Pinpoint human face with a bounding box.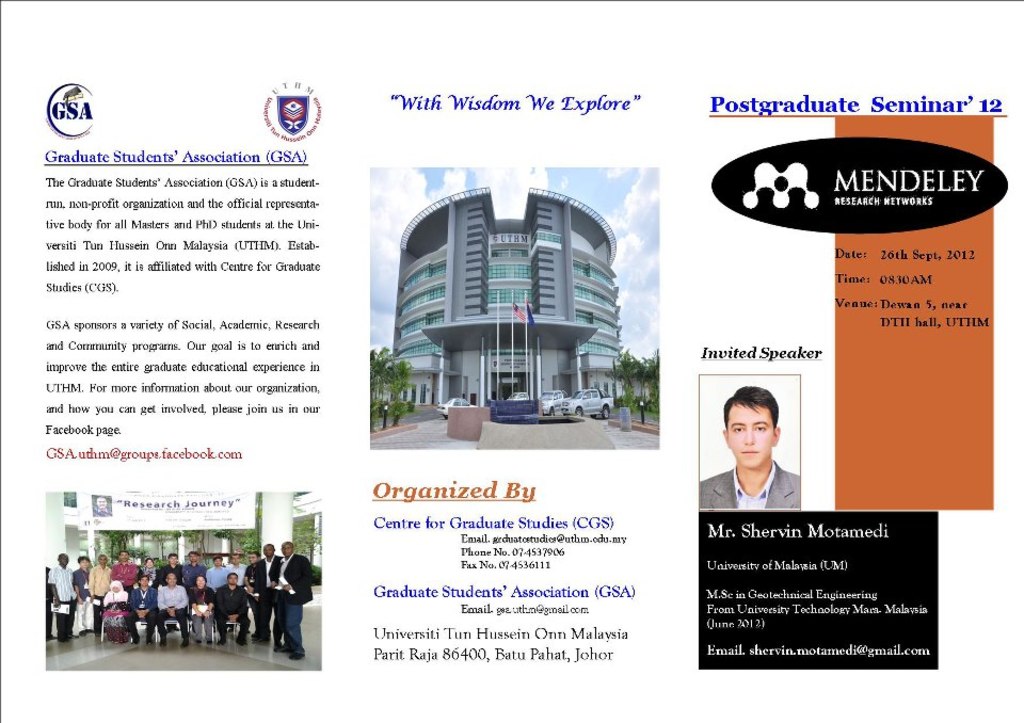
[196, 577, 205, 590].
